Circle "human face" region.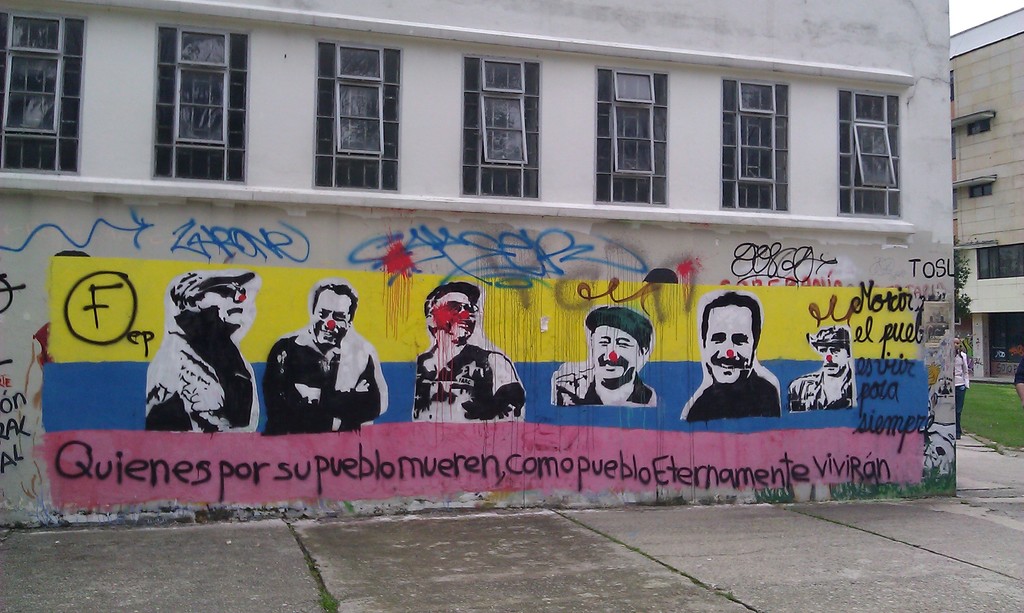
Region: <box>196,279,246,325</box>.
